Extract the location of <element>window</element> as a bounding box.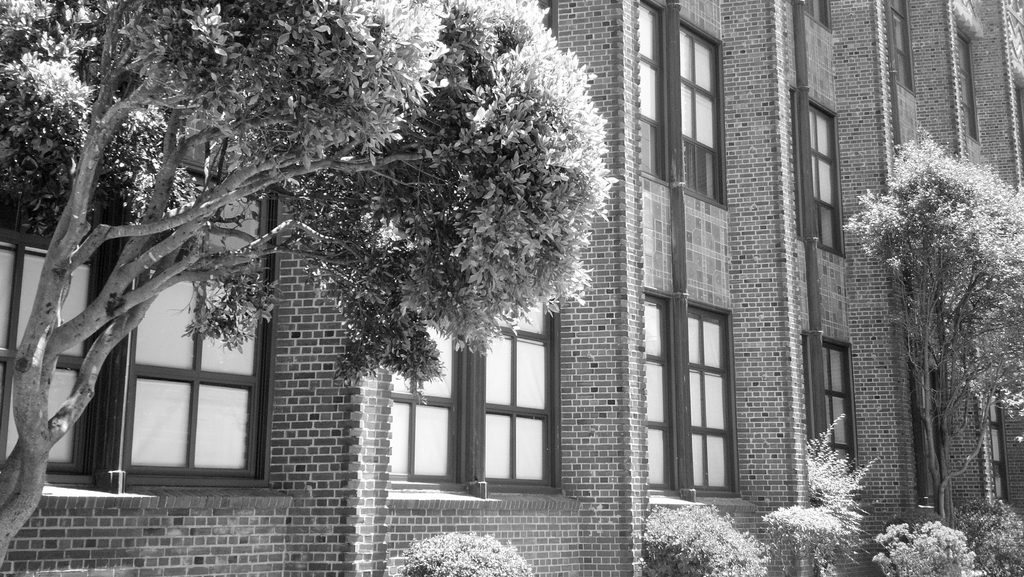
{"x1": 800, "y1": 104, "x2": 842, "y2": 250}.
